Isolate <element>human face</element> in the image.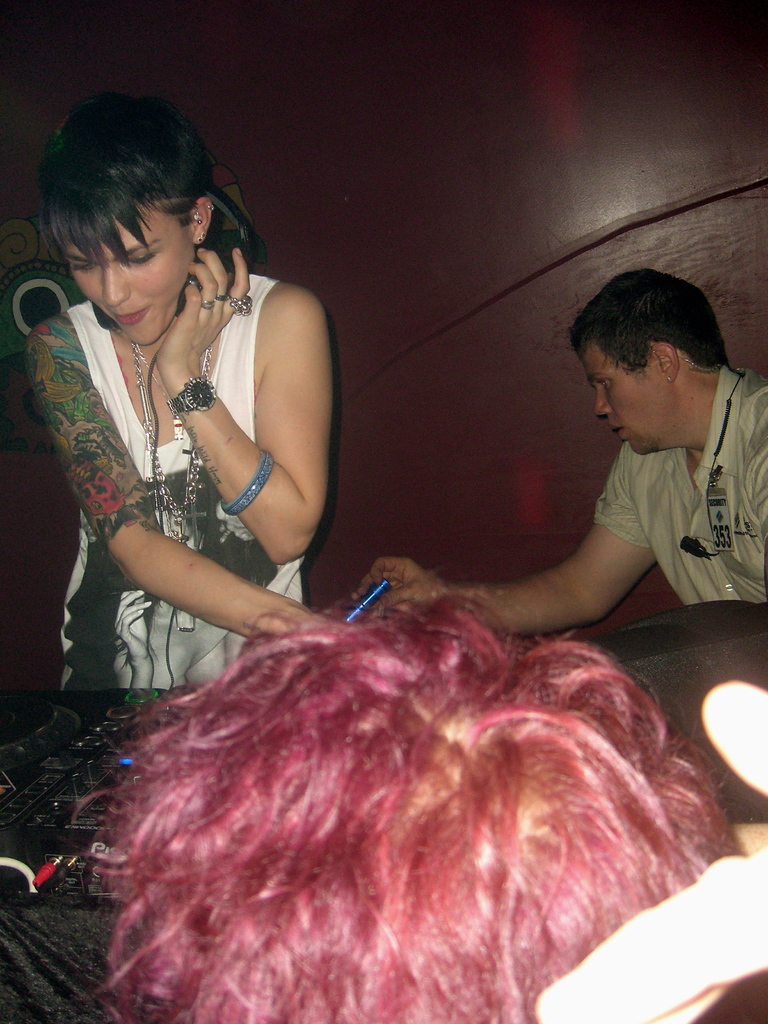
Isolated region: [left=72, top=205, right=195, bottom=345].
